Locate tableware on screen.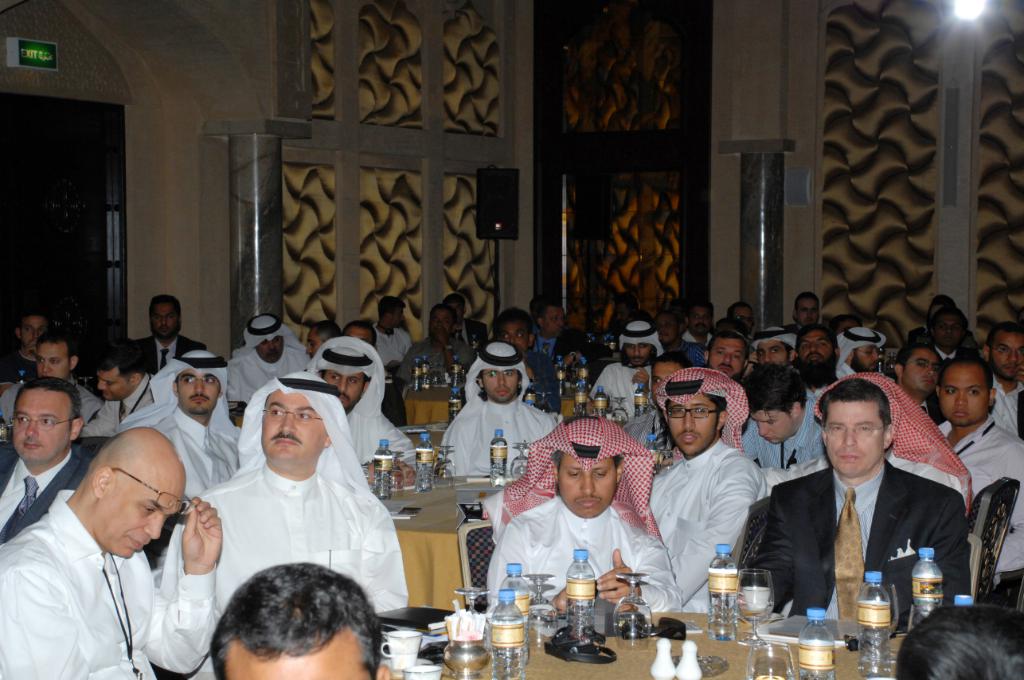
On screen at box=[612, 571, 657, 651].
